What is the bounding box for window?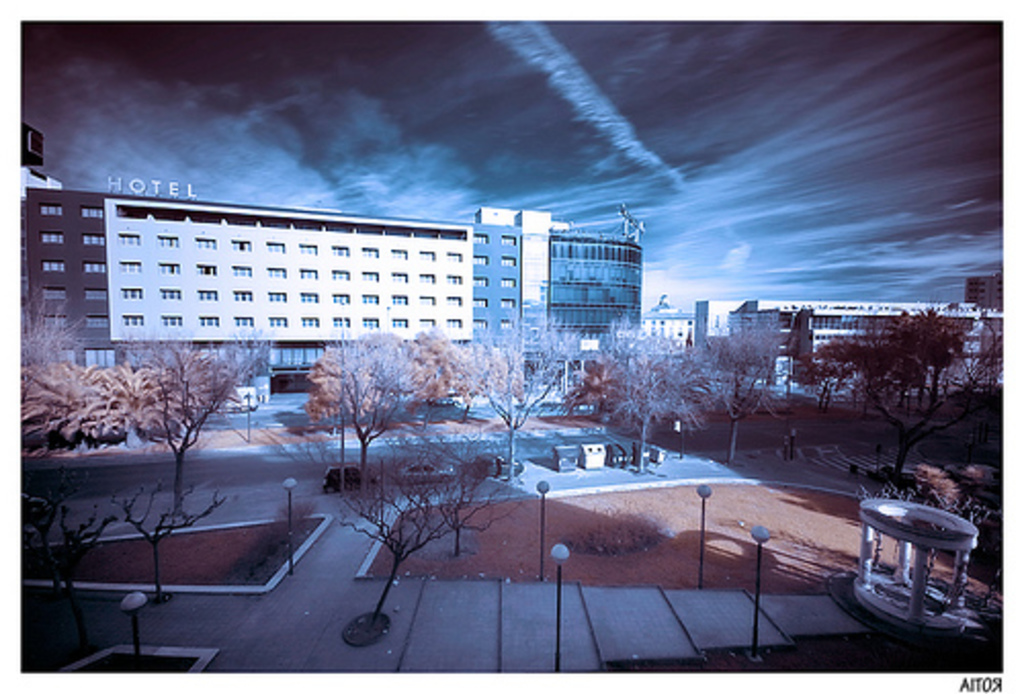
(195,262,219,276).
